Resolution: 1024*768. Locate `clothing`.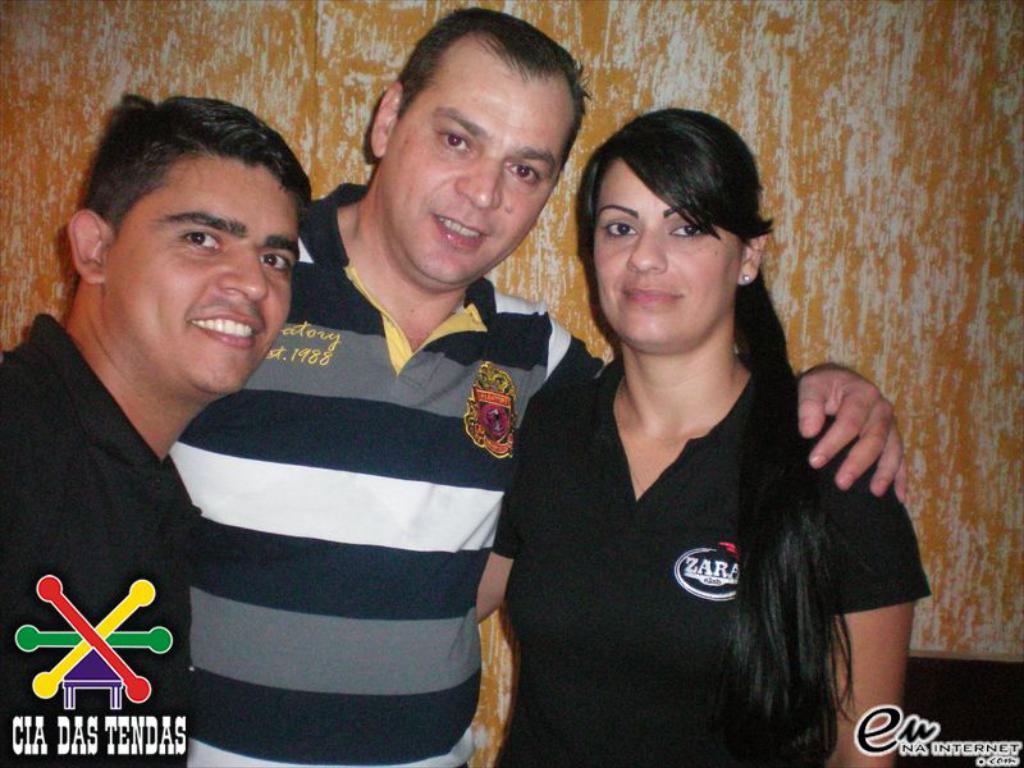
locate(0, 312, 206, 767).
